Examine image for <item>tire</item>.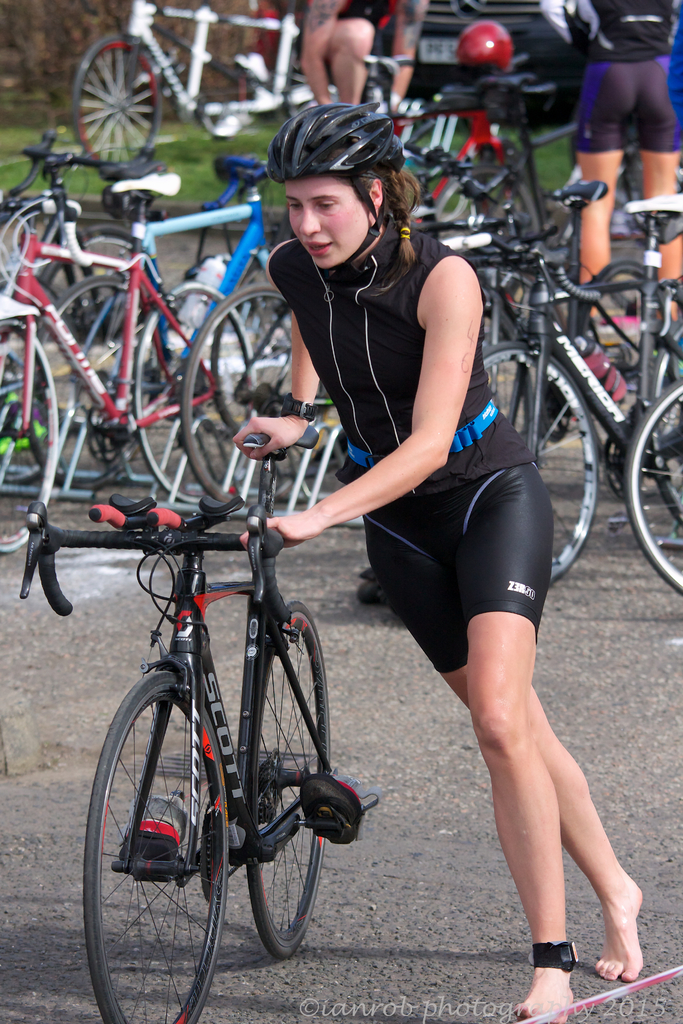
Examination result: x1=623 y1=383 x2=682 y2=591.
